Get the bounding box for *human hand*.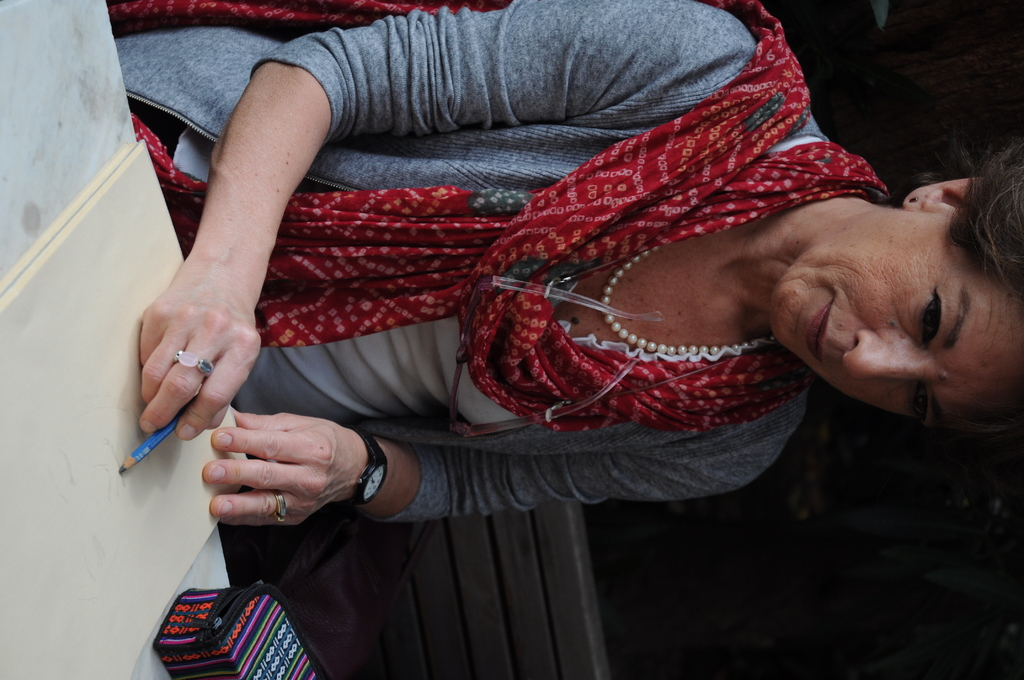
[left=142, top=261, right=263, bottom=444].
